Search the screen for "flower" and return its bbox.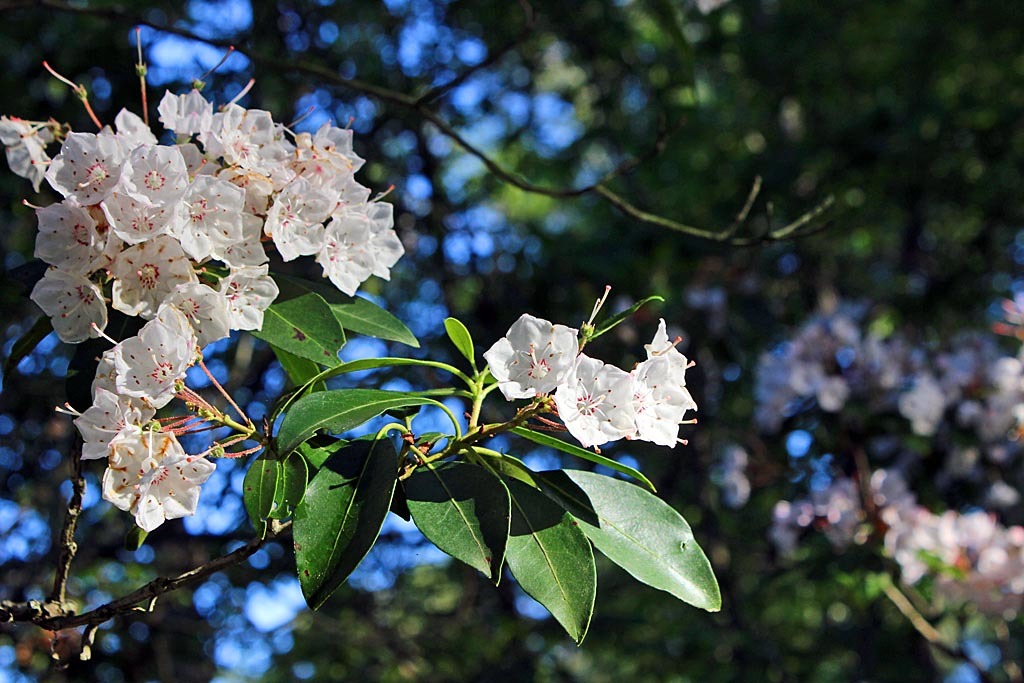
Found: BBox(102, 233, 196, 321).
